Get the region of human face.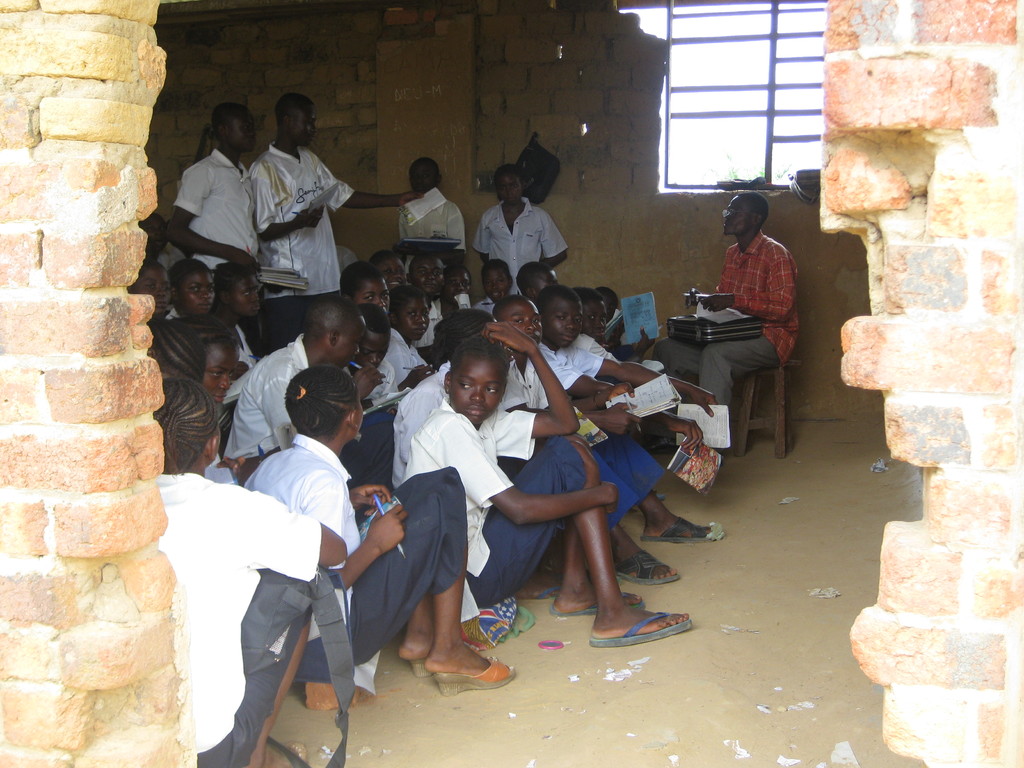
199:349:243:406.
